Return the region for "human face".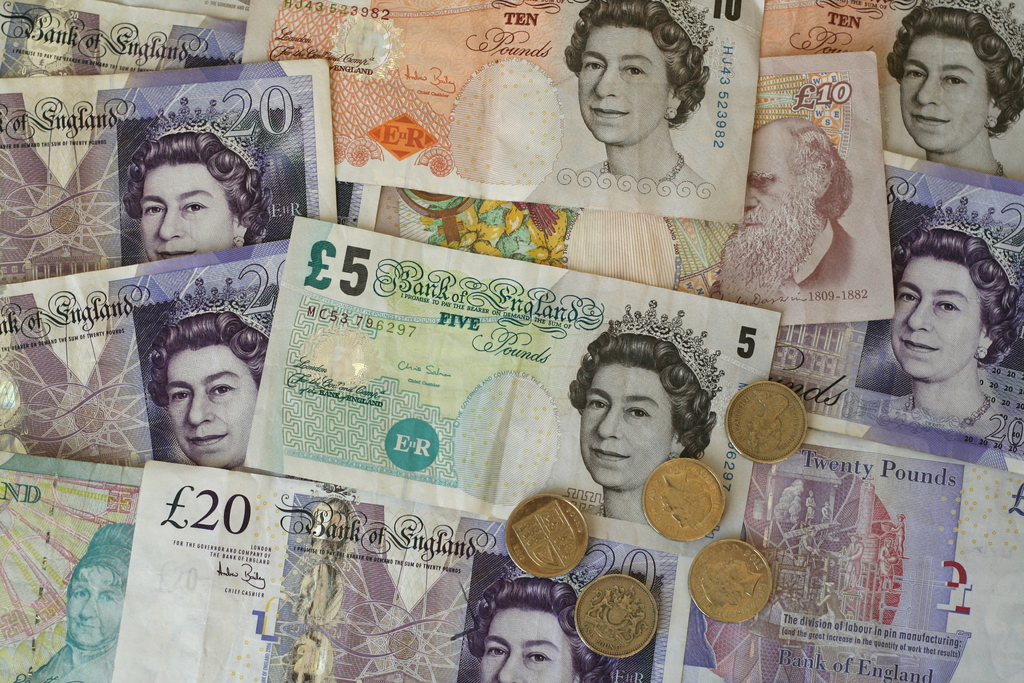
left=65, top=571, right=120, bottom=645.
